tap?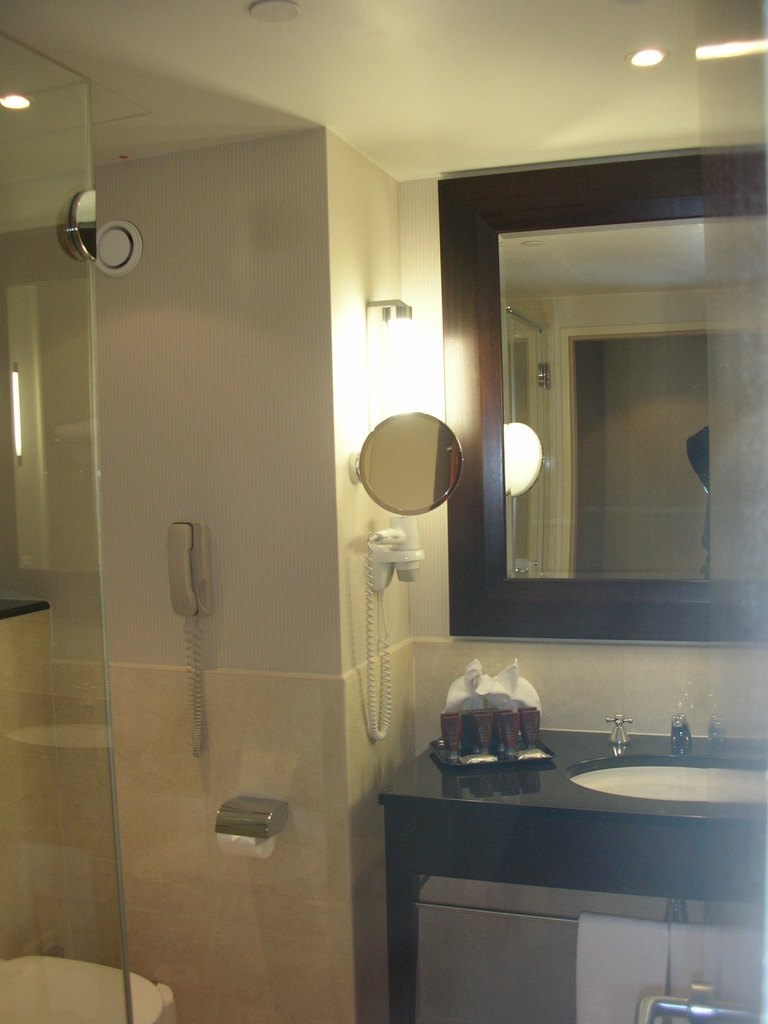
locate(666, 713, 692, 755)
